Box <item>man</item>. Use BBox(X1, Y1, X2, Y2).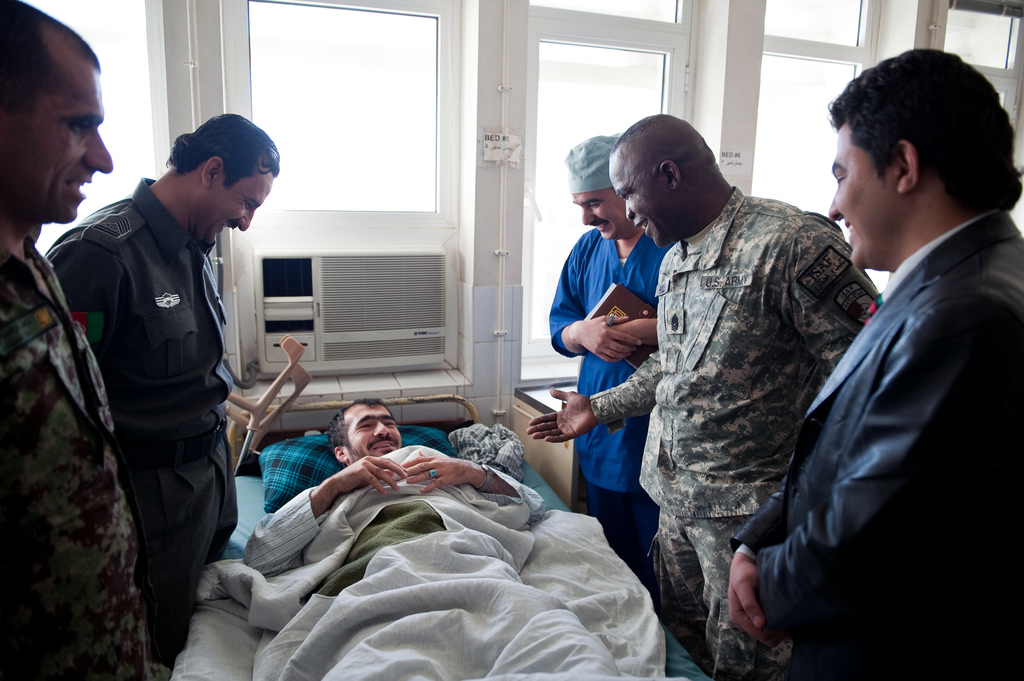
BBox(783, 5, 1010, 671).
